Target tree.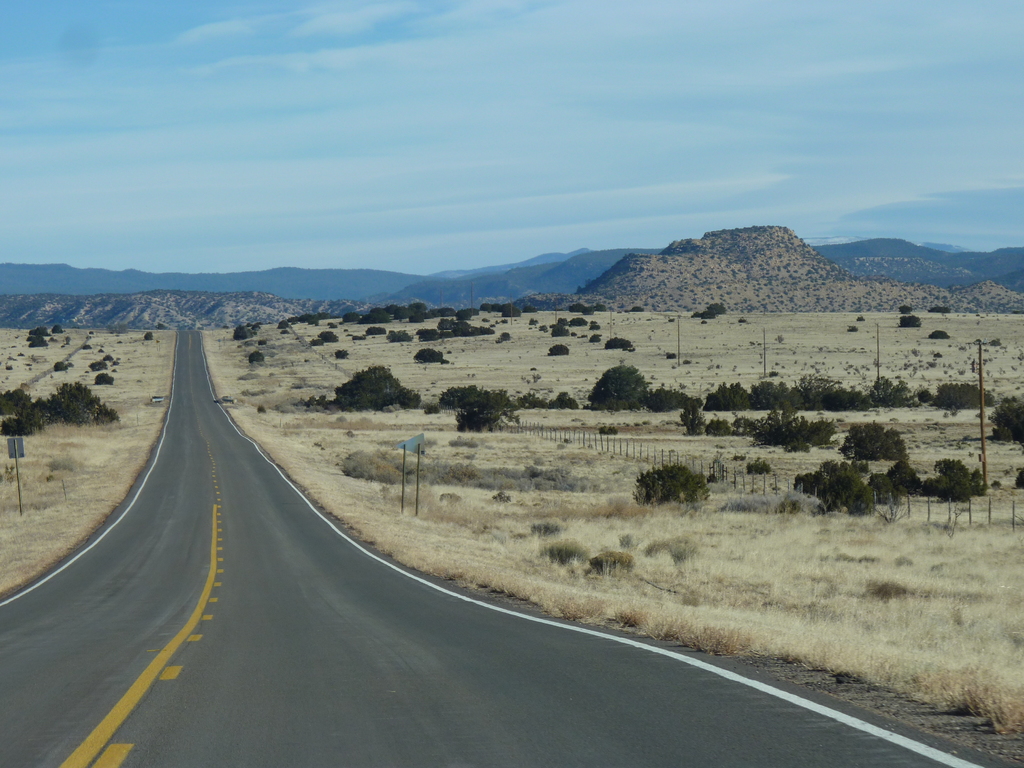
Target region: [x1=633, y1=462, x2=708, y2=508].
